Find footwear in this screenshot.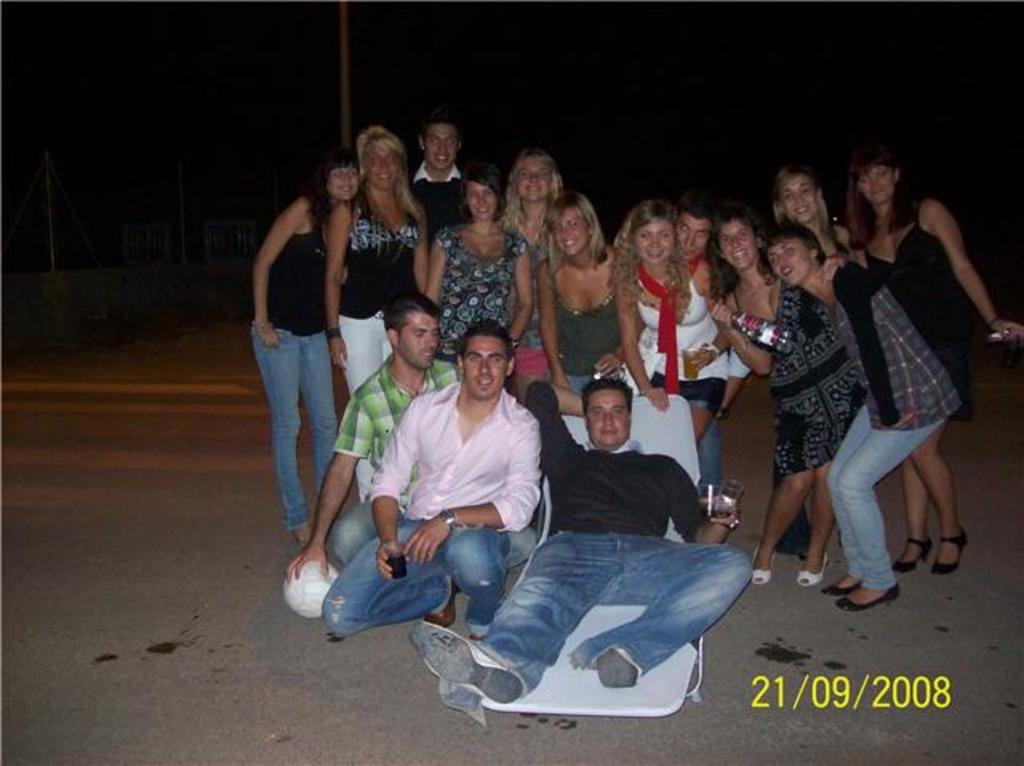
The bounding box for footwear is [890, 536, 934, 577].
